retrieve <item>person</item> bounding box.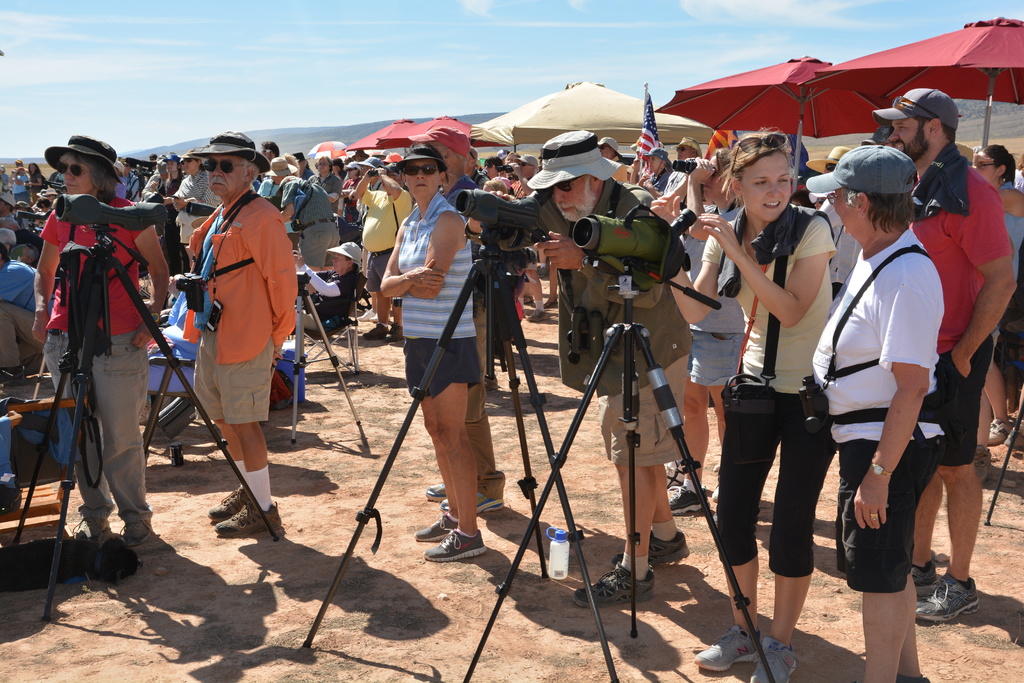
Bounding box: rect(166, 122, 286, 572).
